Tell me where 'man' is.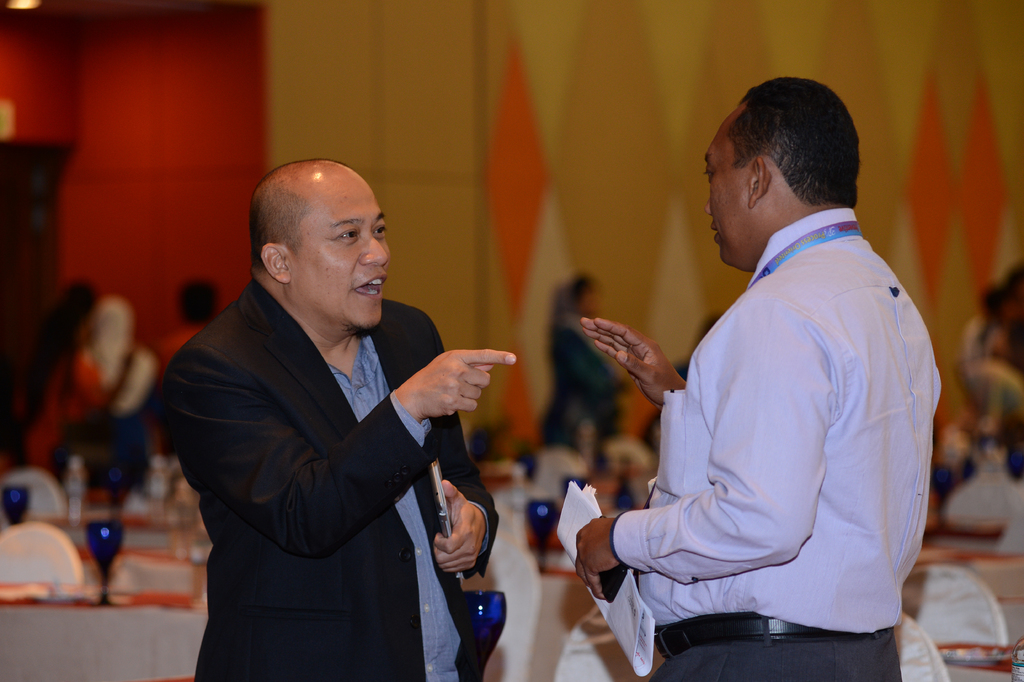
'man' is at crop(160, 162, 524, 669).
